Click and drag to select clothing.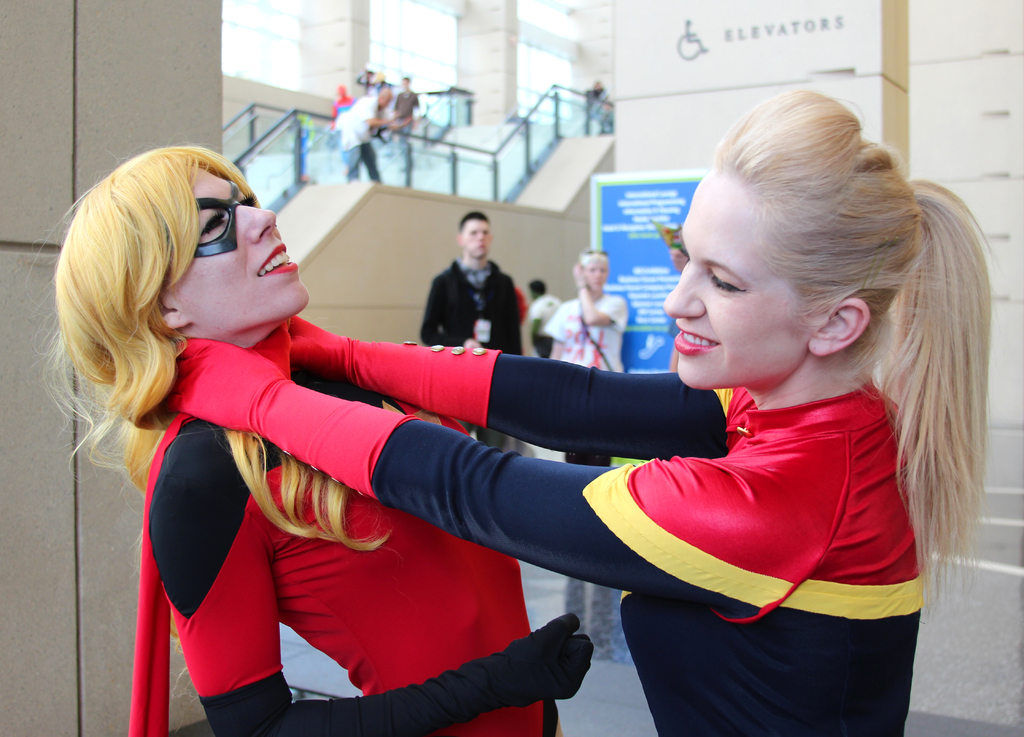
Selection: {"left": 420, "top": 255, "right": 516, "bottom": 454}.
